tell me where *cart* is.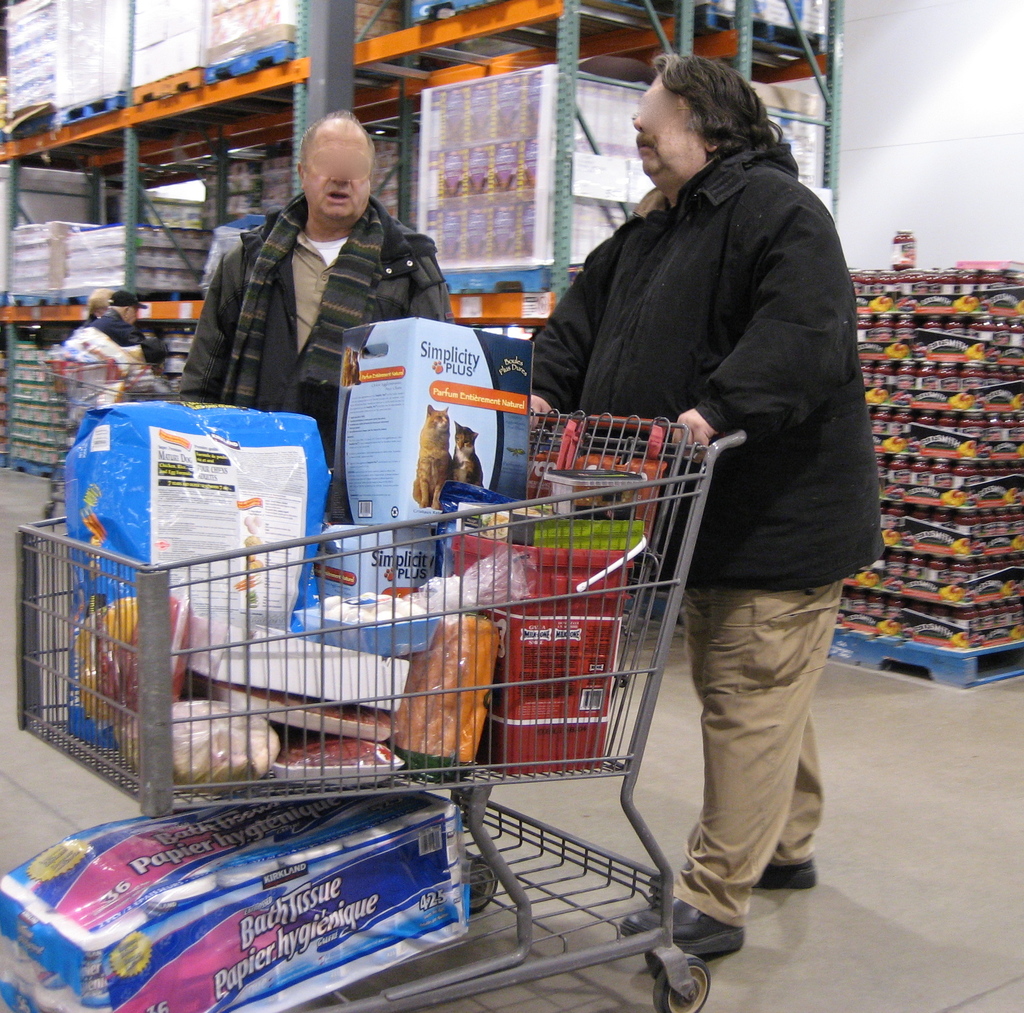
*cart* is at 0, 409, 748, 1012.
